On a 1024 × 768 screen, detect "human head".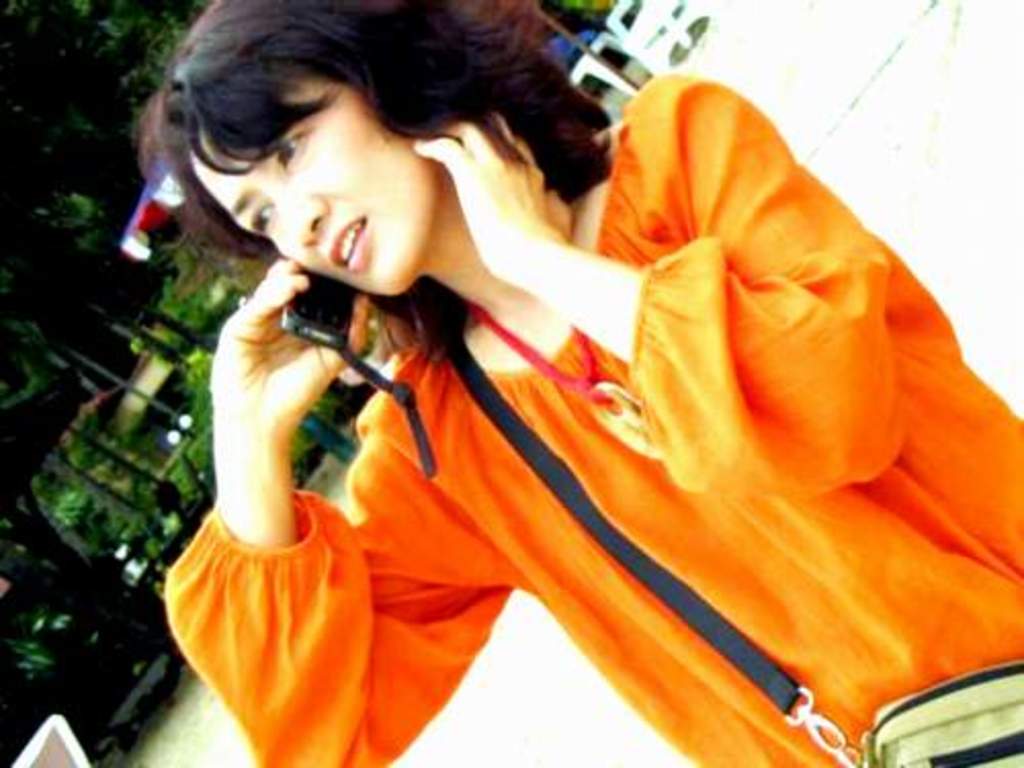
[left=156, top=47, right=489, bottom=293].
